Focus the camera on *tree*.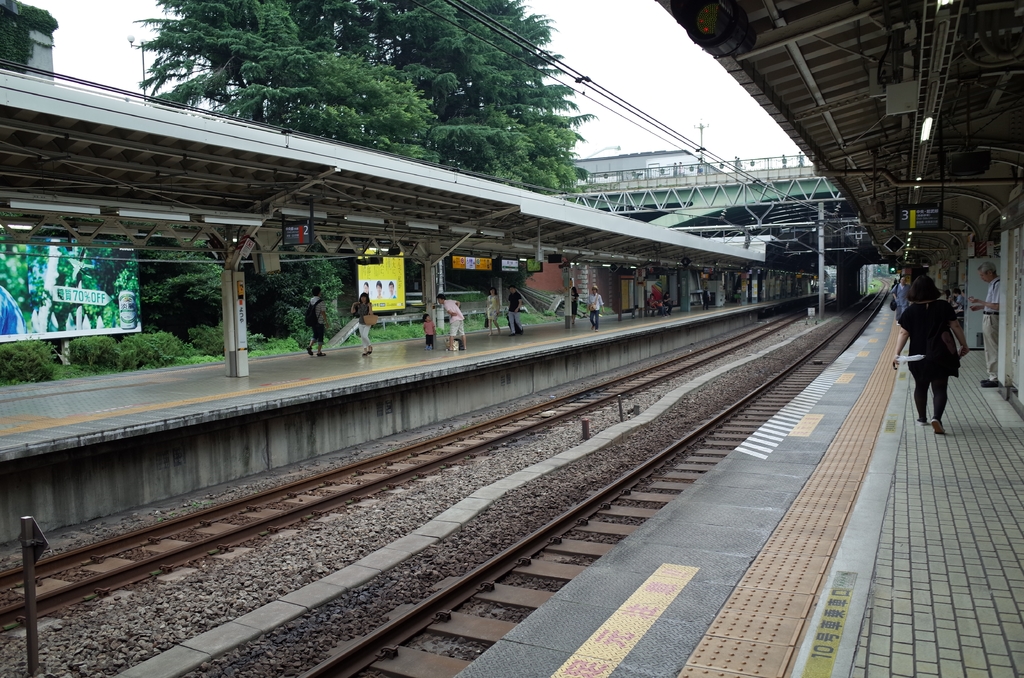
Focus region: 130, 0, 596, 164.
